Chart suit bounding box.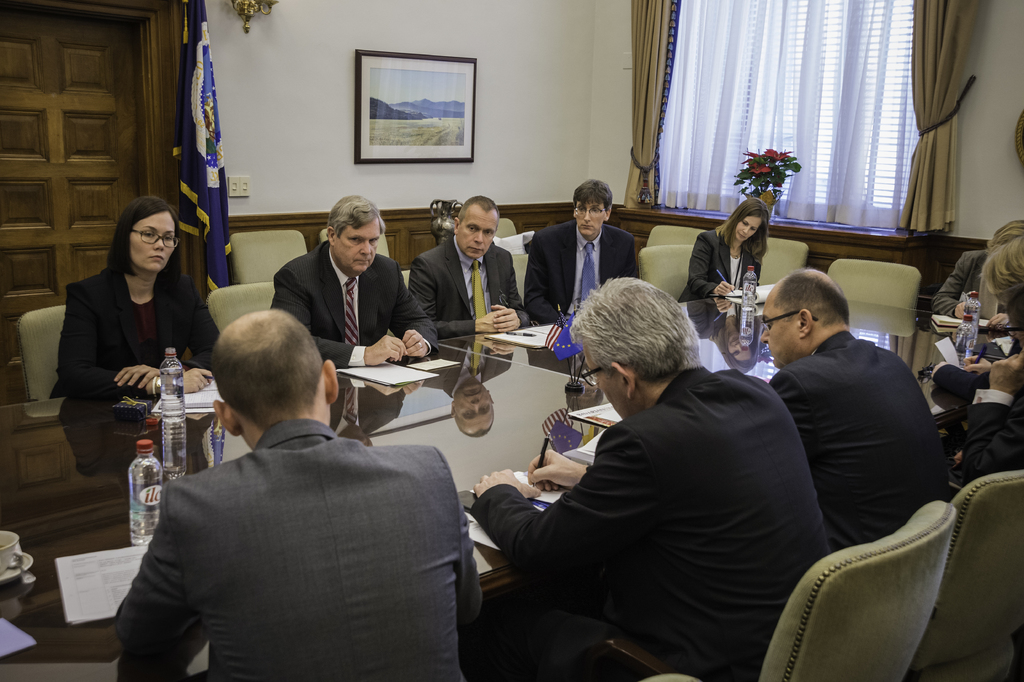
Charted: bbox(924, 251, 988, 319).
